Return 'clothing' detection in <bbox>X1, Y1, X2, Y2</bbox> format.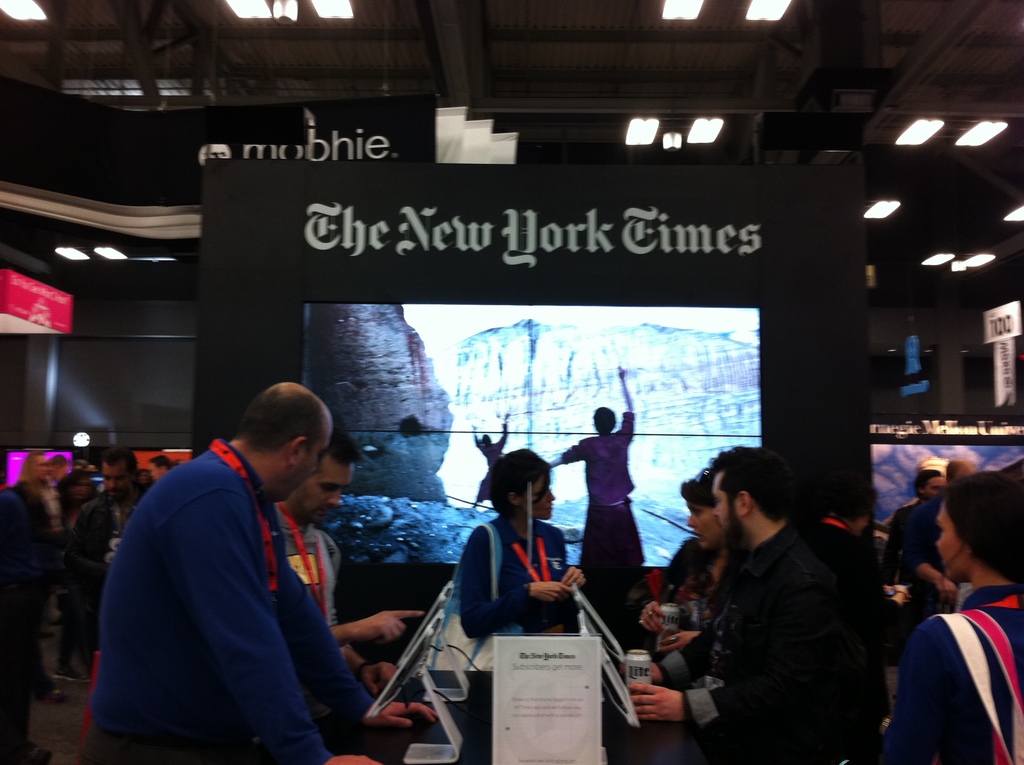
<bbox>74, 487, 157, 641</bbox>.
